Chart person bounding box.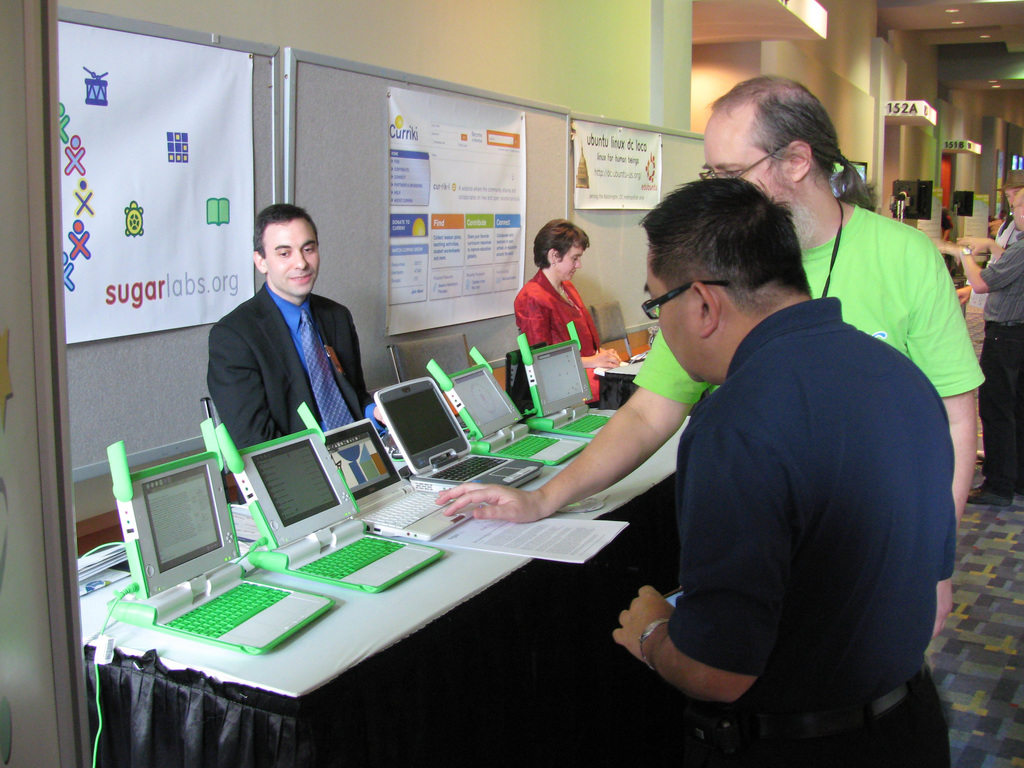
Charted: pyautogui.locateOnScreen(200, 203, 381, 447).
